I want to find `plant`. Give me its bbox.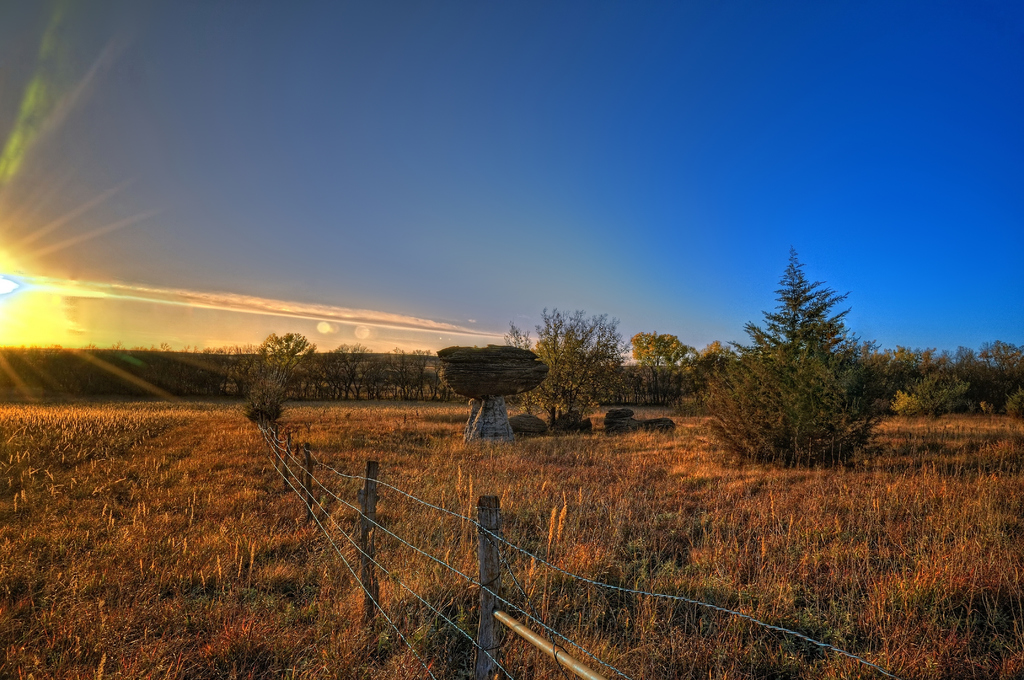
select_region(10, 379, 1023, 679).
